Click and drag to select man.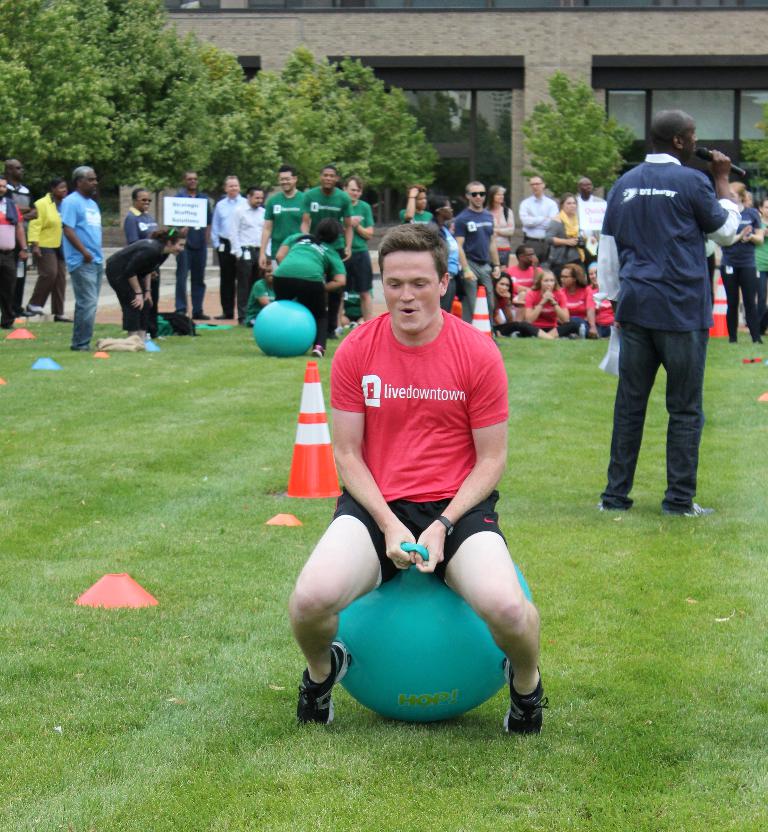
Selection: locate(595, 110, 743, 552).
